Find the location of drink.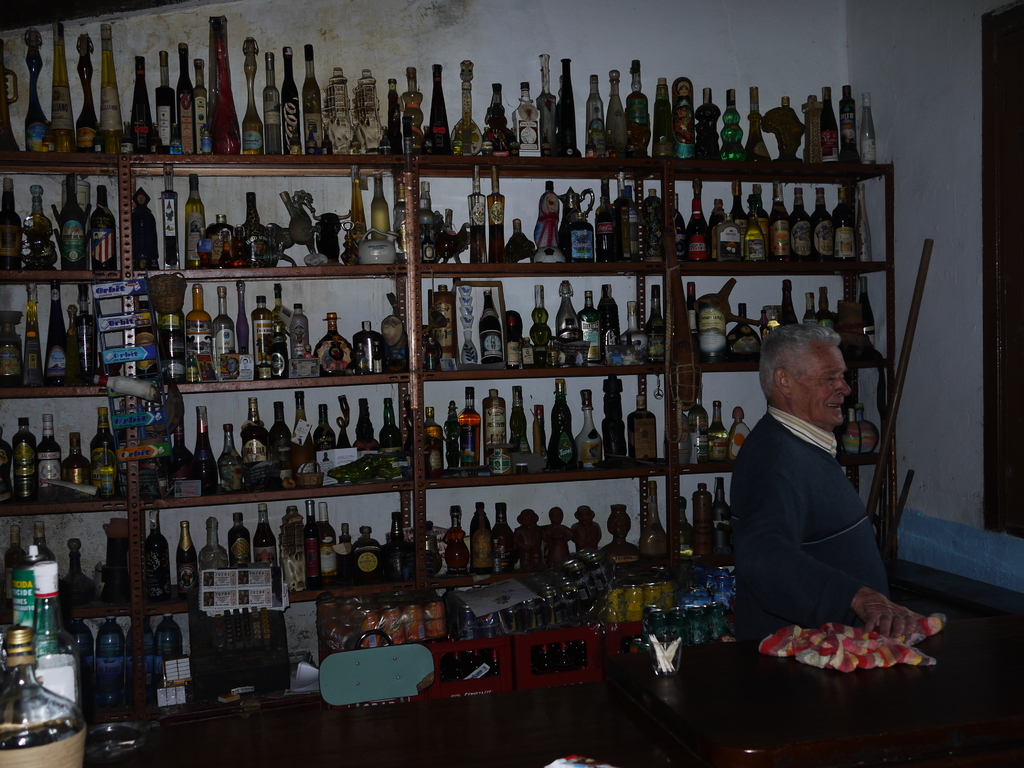
Location: 512, 78, 543, 156.
